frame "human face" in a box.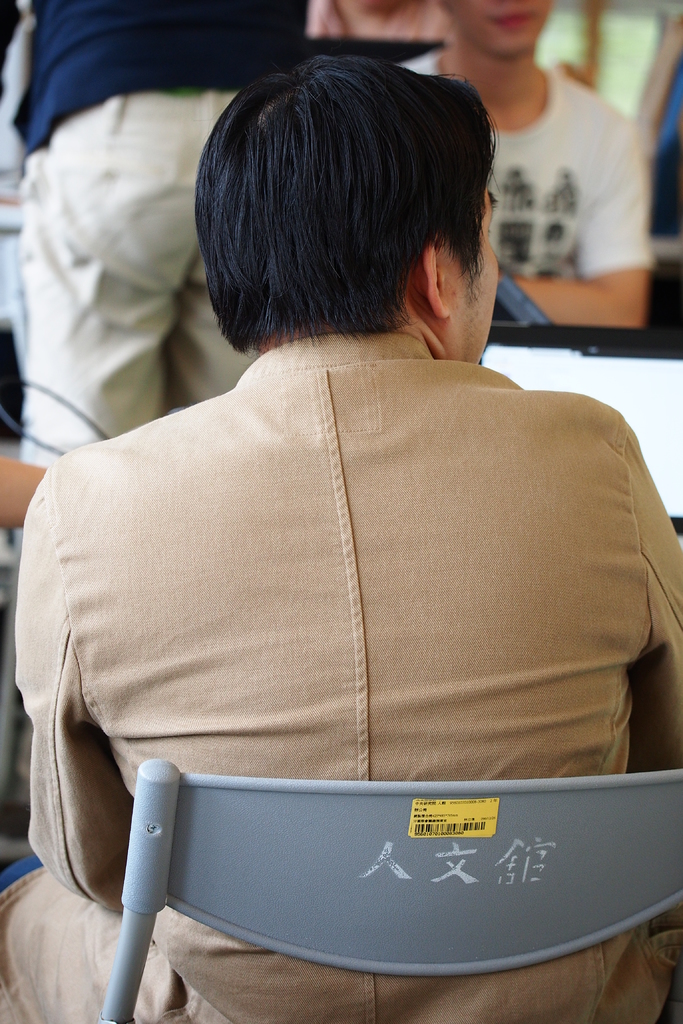
<region>441, 188, 508, 364</region>.
